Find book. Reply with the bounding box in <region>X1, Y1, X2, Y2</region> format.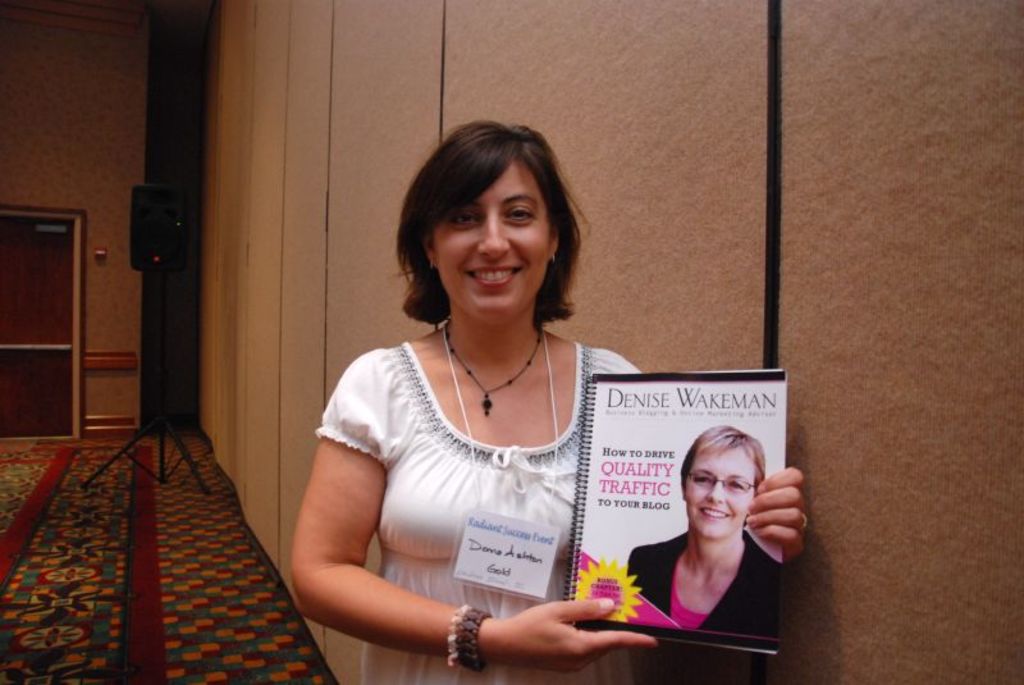
<region>558, 370, 795, 659</region>.
